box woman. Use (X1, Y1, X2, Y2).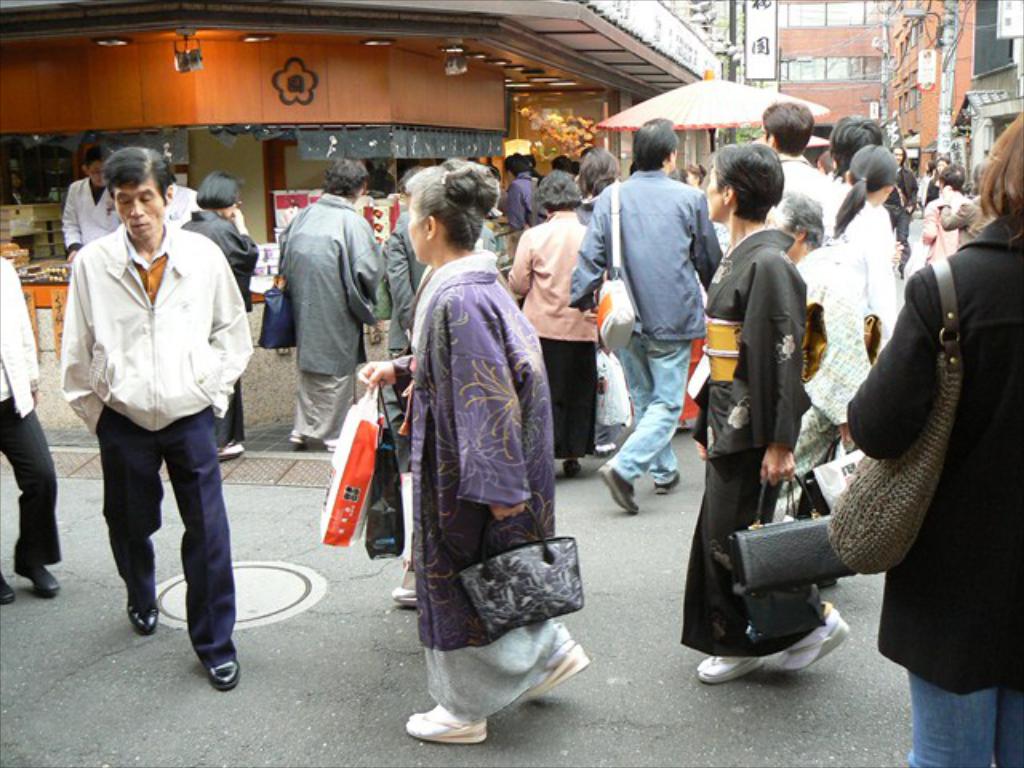
(379, 170, 574, 760).
